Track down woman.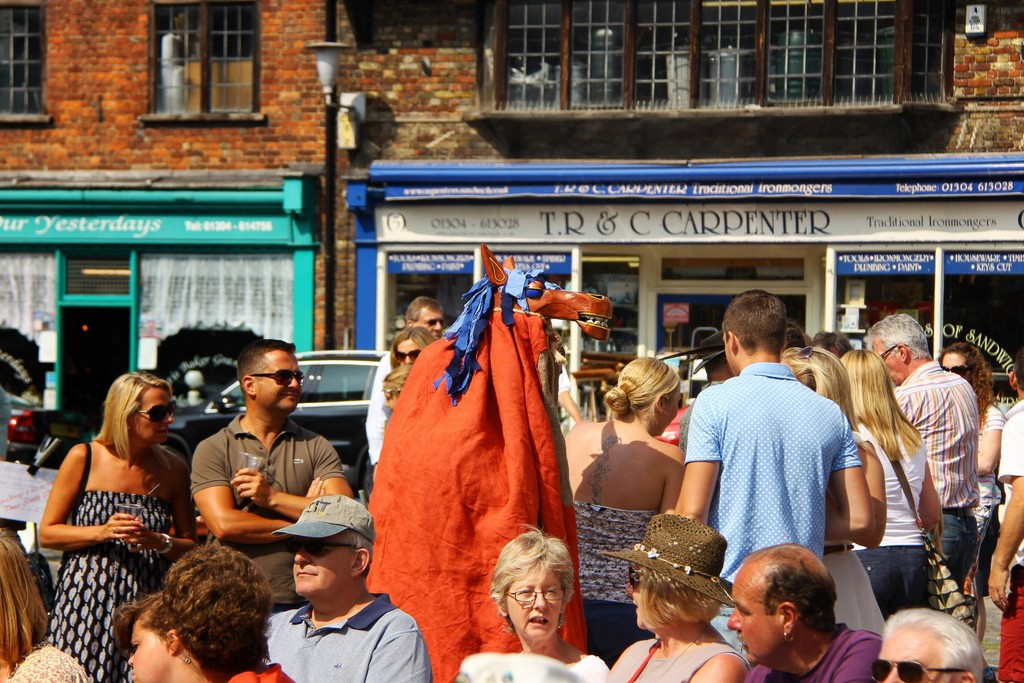
Tracked to box=[556, 353, 684, 673].
